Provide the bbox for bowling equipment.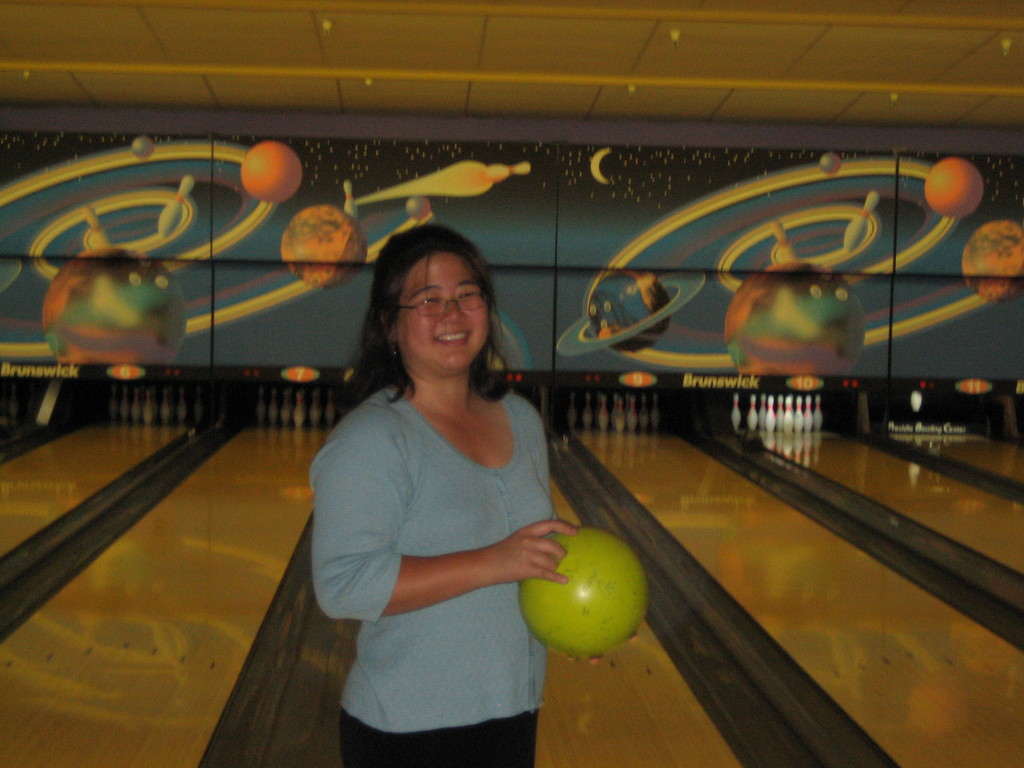
<bbox>842, 188, 880, 252</bbox>.
